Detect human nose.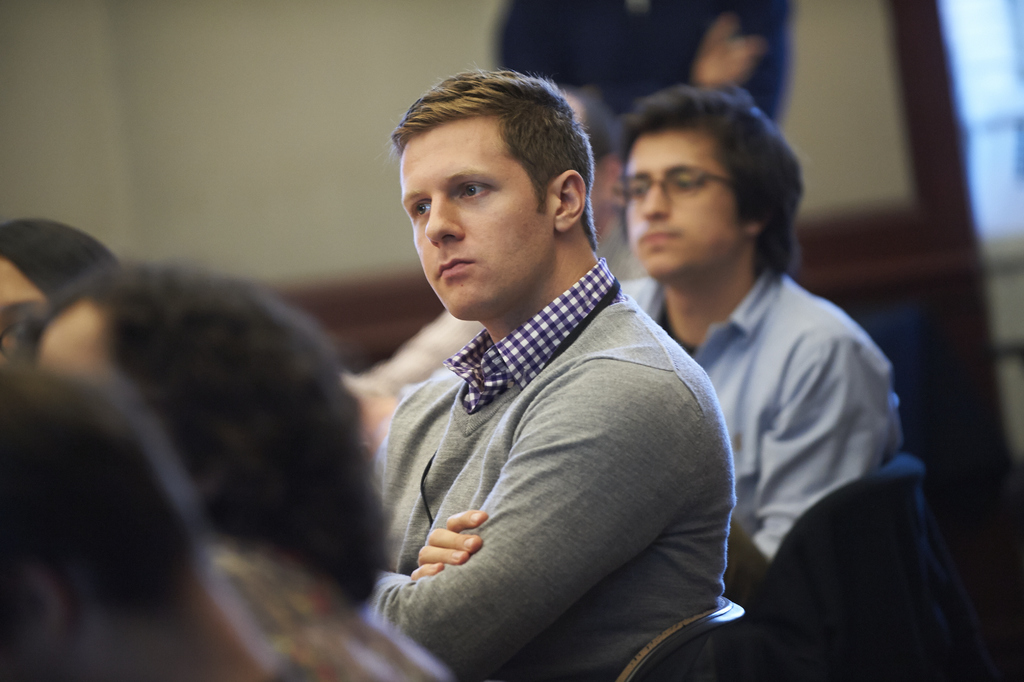
Detected at locate(426, 192, 463, 244).
